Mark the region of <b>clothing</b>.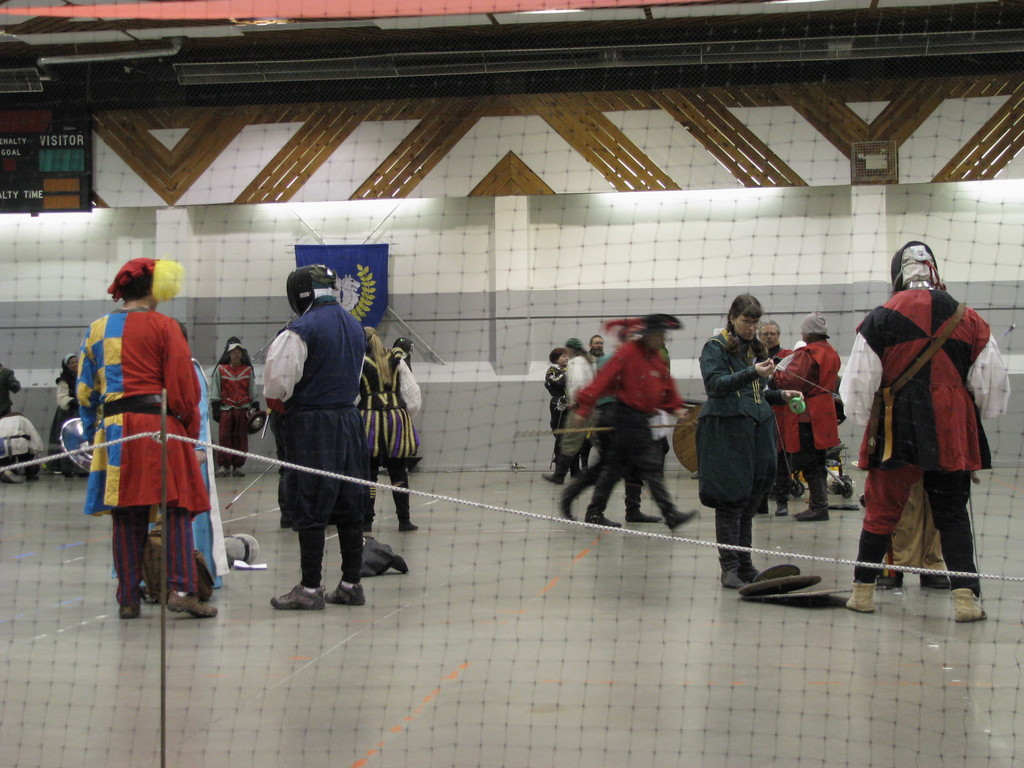
Region: region(340, 529, 364, 580).
